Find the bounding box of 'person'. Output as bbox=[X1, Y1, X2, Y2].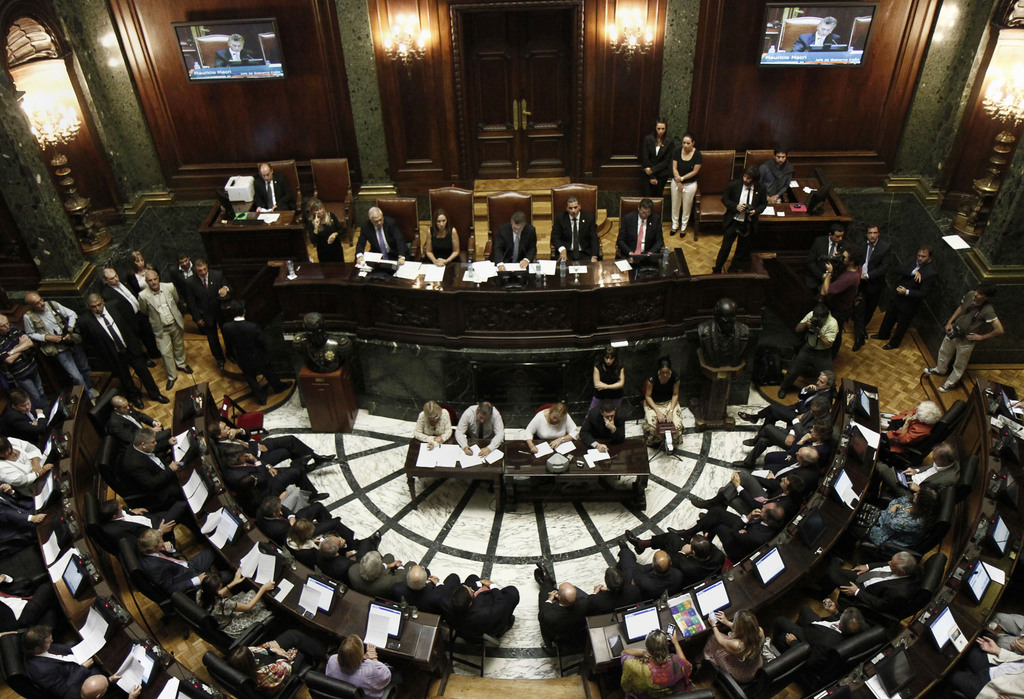
bbox=[420, 205, 465, 267].
